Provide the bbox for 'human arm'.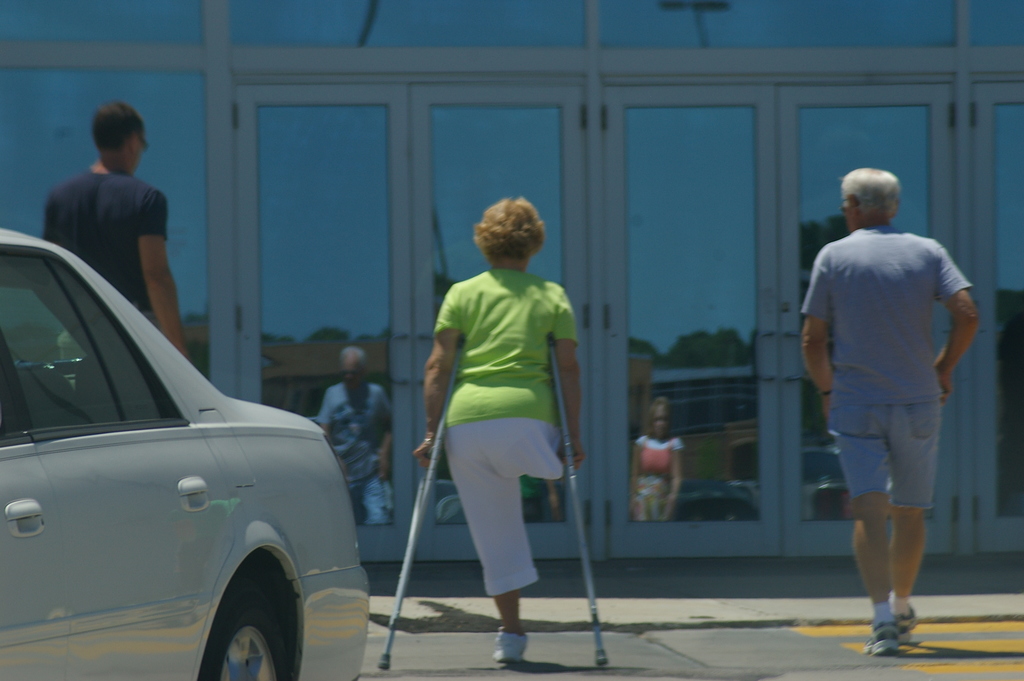
Rect(935, 240, 982, 403).
